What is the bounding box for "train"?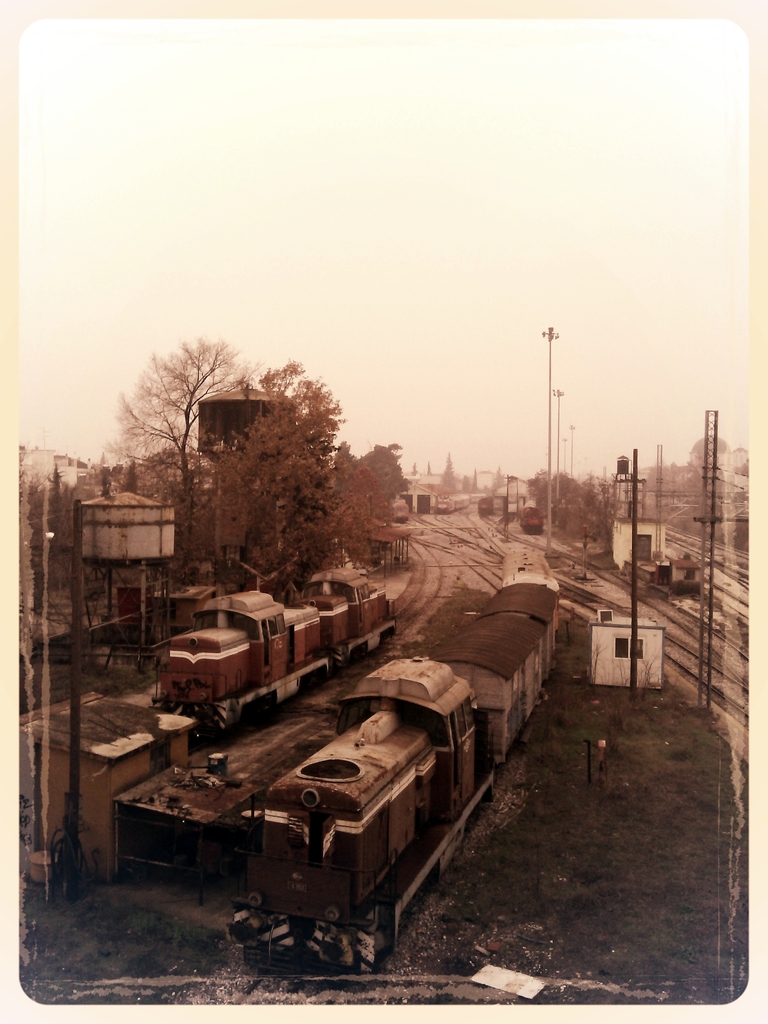
bbox=[513, 495, 541, 532].
